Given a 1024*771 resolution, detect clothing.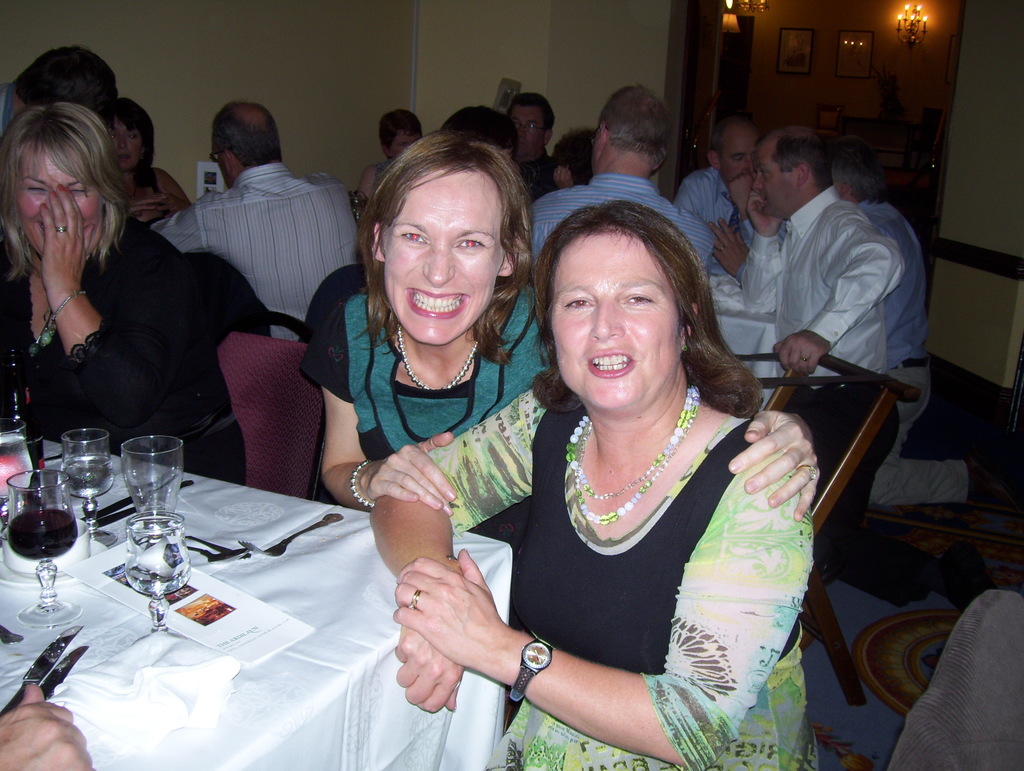
Rect(429, 387, 816, 770).
